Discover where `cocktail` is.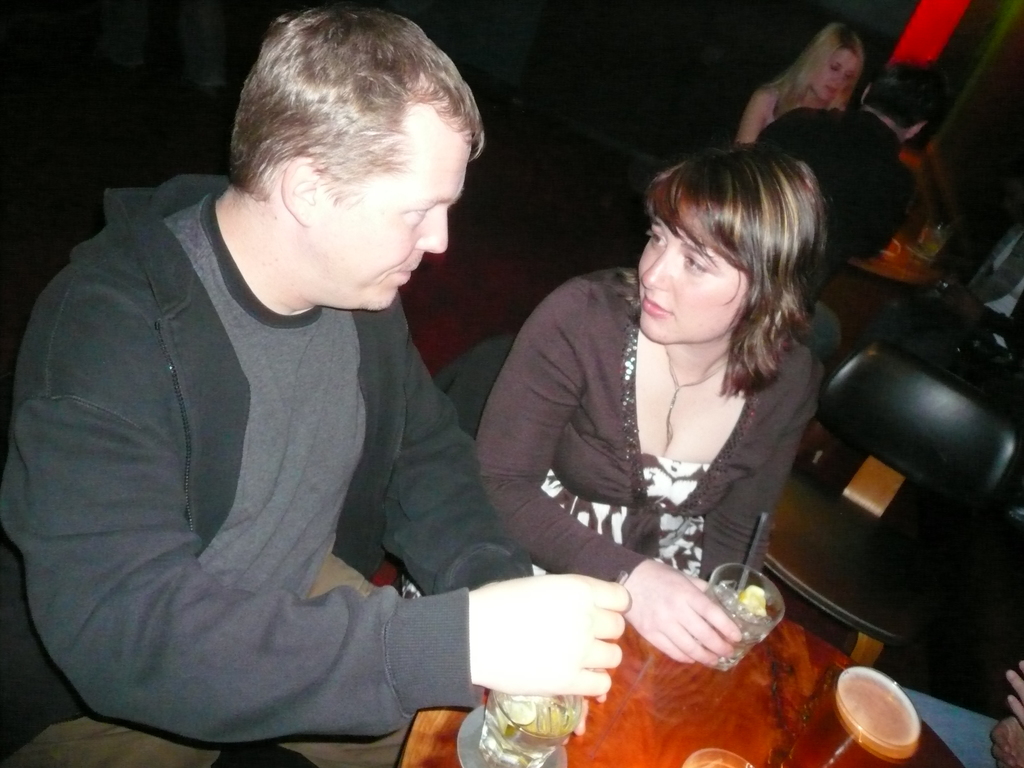
Discovered at <box>696,564,786,672</box>.
